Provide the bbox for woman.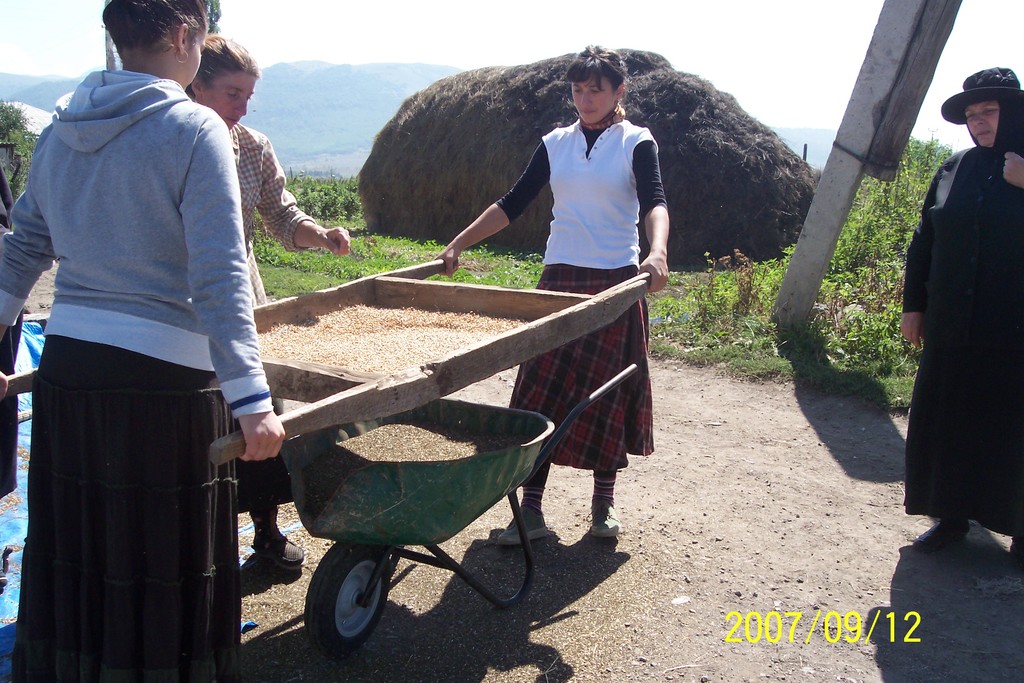
{"left": 896, "top": 66, "right": 1023, "bottom": 548}.
